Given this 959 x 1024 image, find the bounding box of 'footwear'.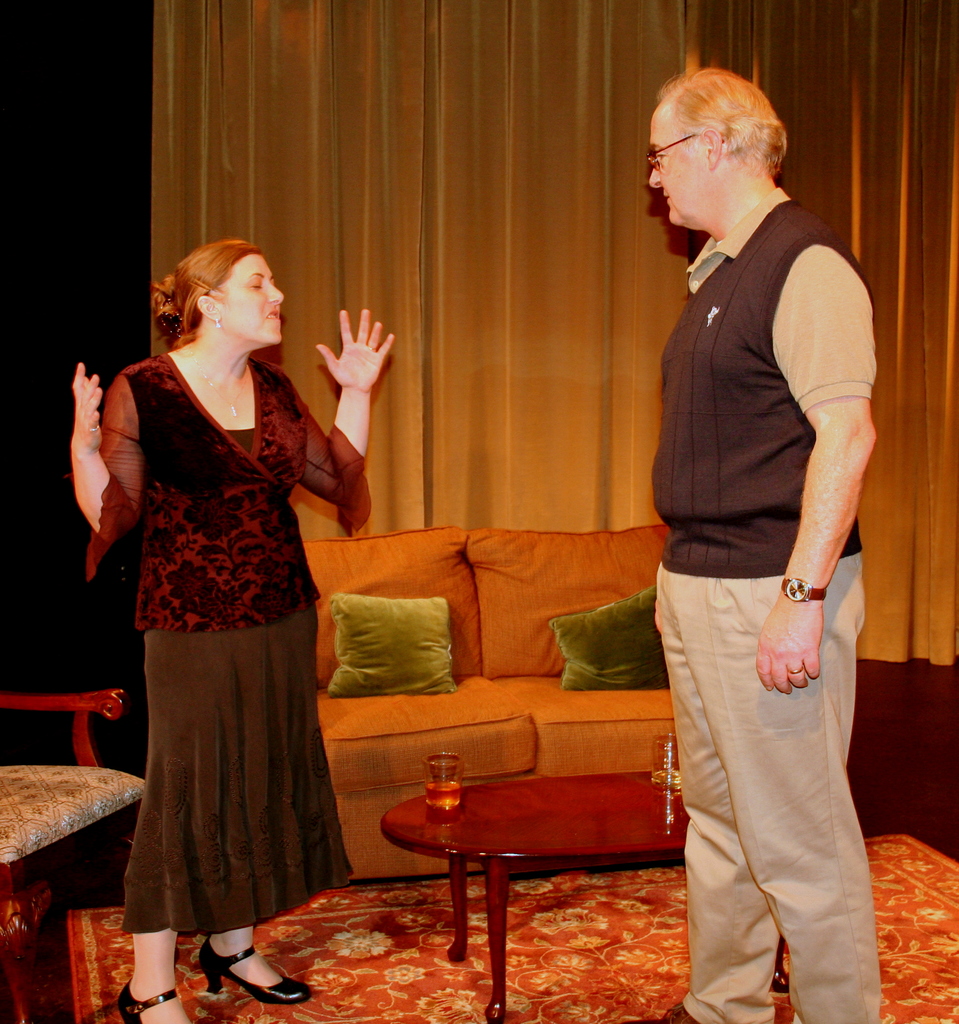
BBox(625, 1001, 702, 1023).
